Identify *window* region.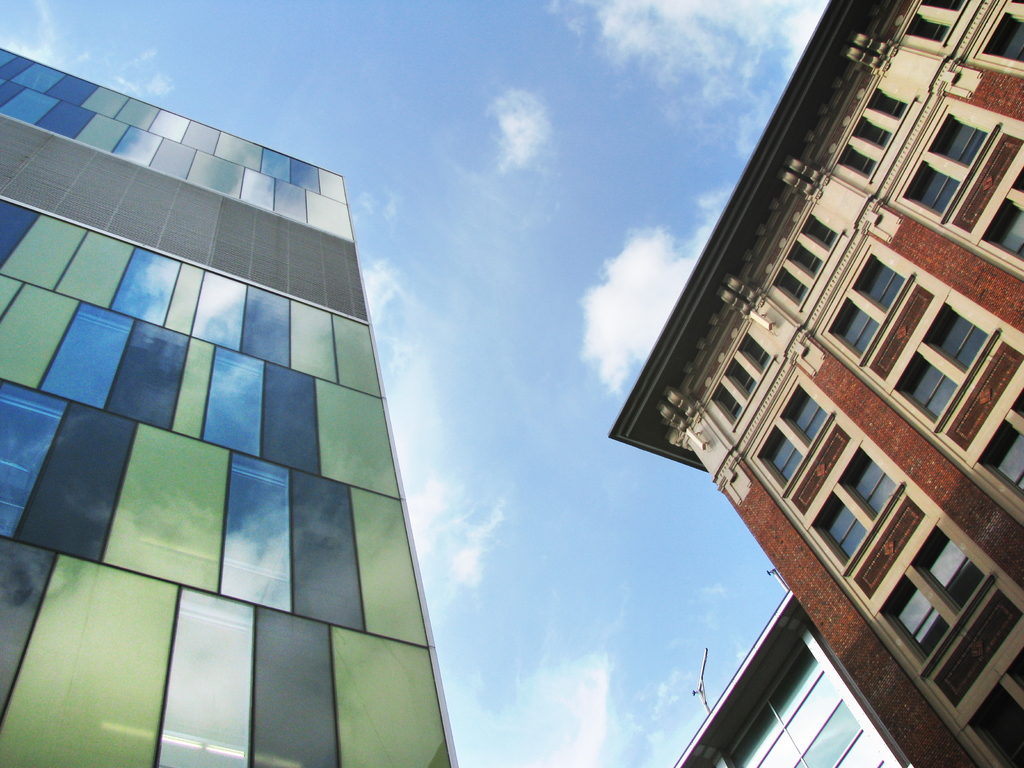
Region: bbox(769, 265, 812, 316).
